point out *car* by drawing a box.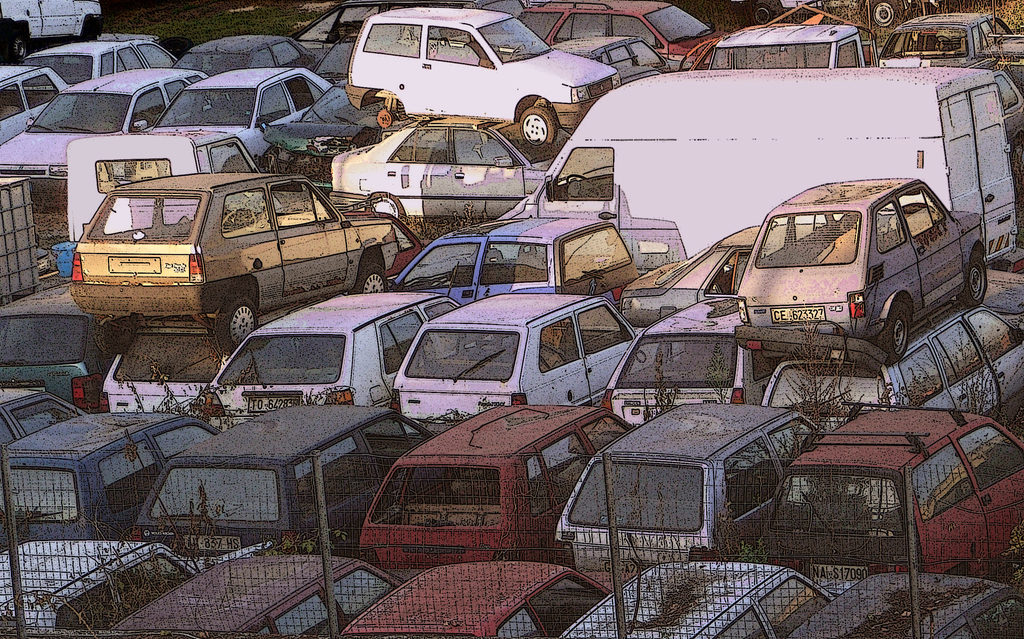
(67, 184, 401, 353).
